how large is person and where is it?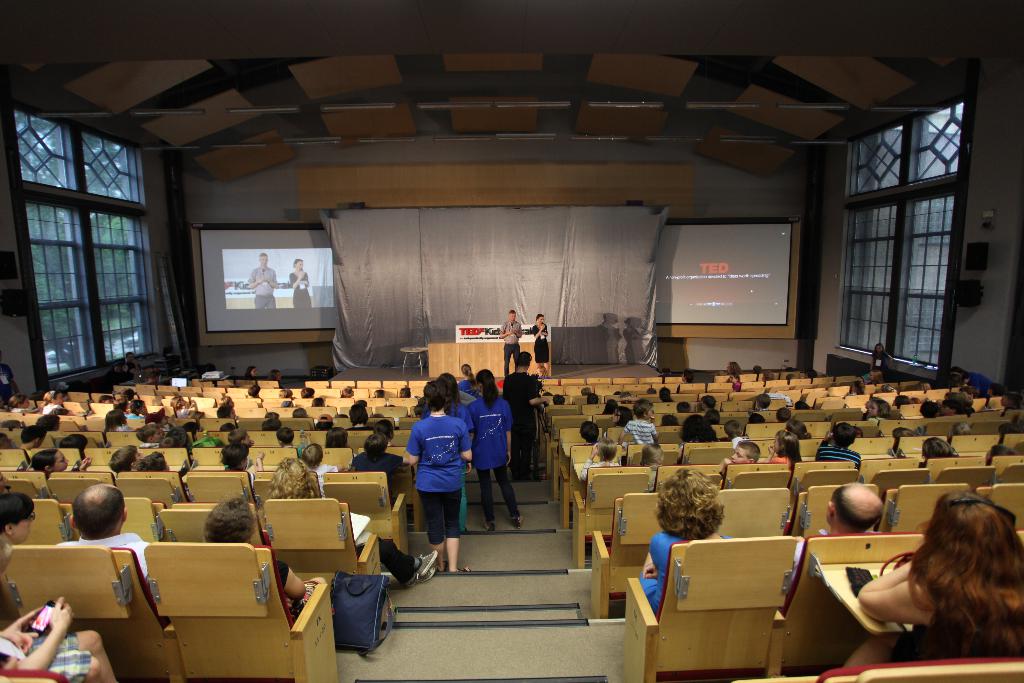
Bounding box: 458 364 479 398.
